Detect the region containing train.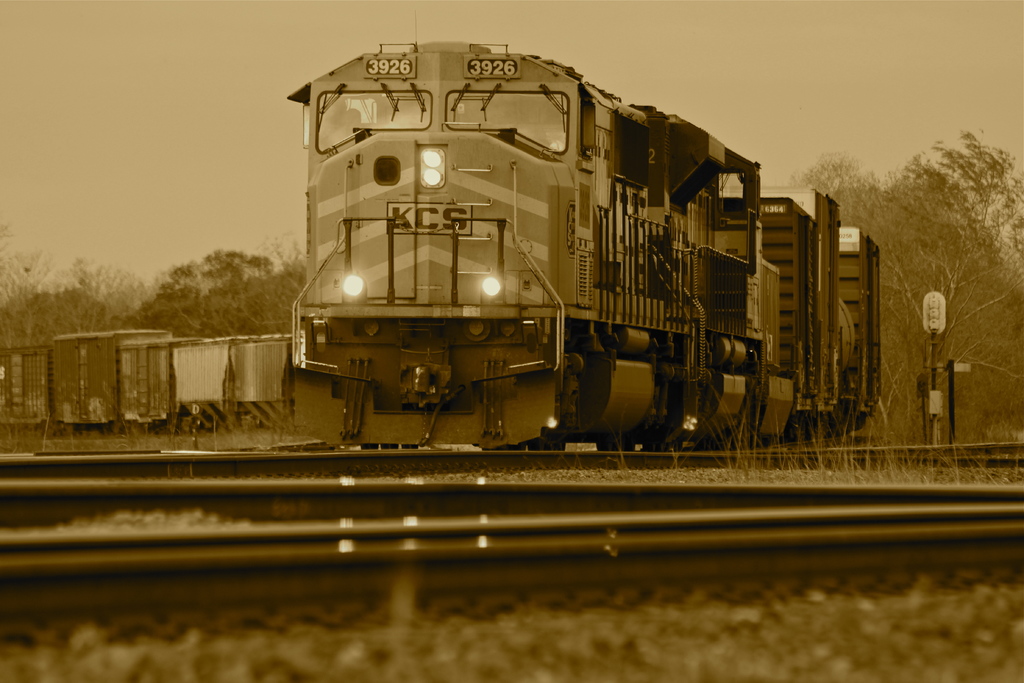
(0, 22, 880, 451).
